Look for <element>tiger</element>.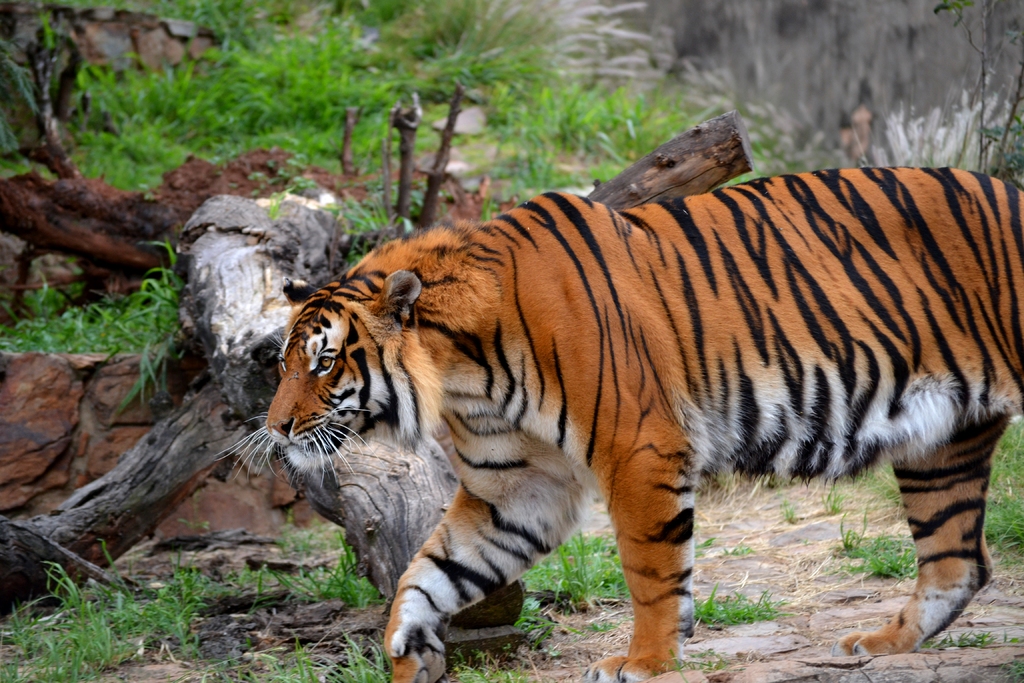
Found: (219, 167, 1023, 680).
